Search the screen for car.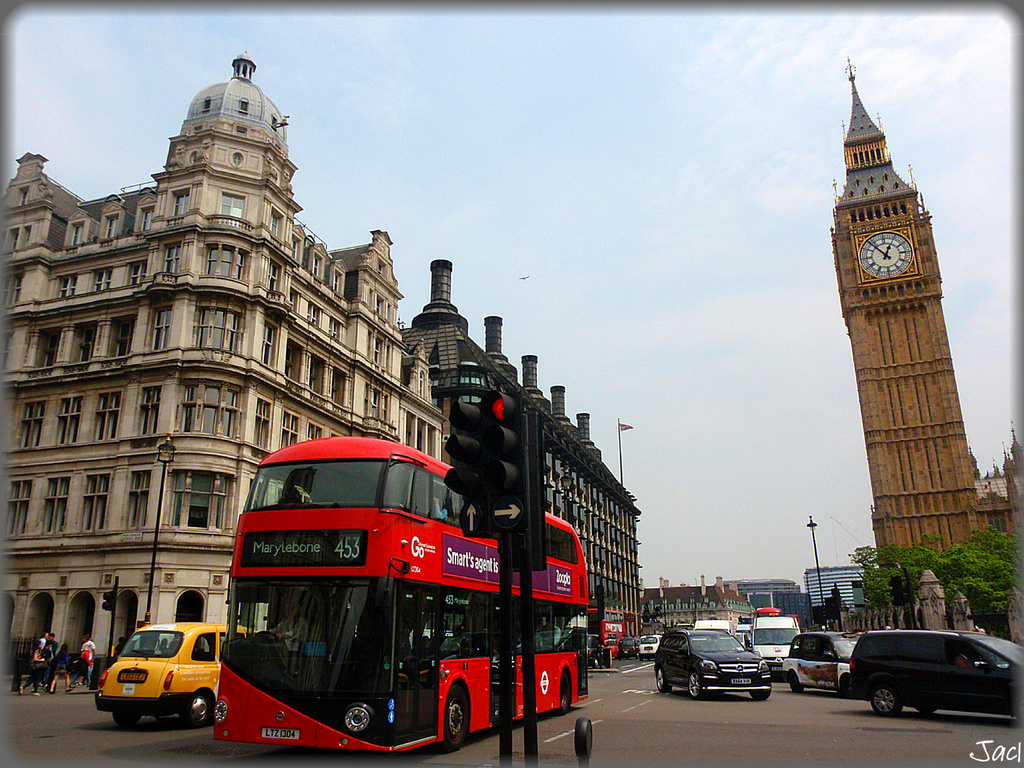
Found at [850, 631, 1023, 717].
